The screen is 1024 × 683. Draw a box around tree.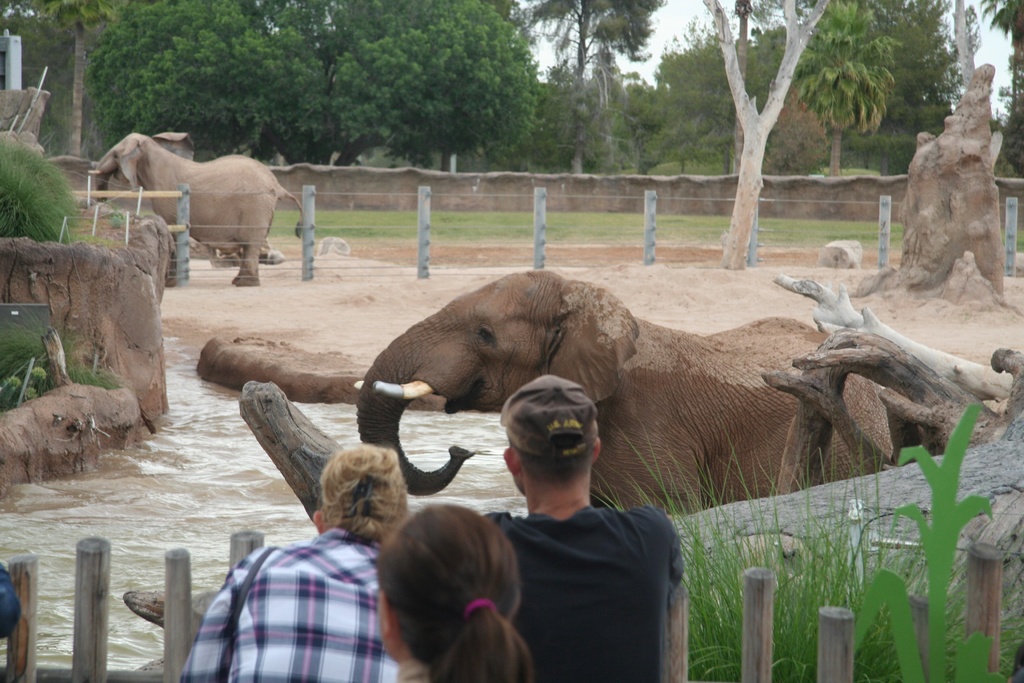
BBox(793, 0, 898, 172).
